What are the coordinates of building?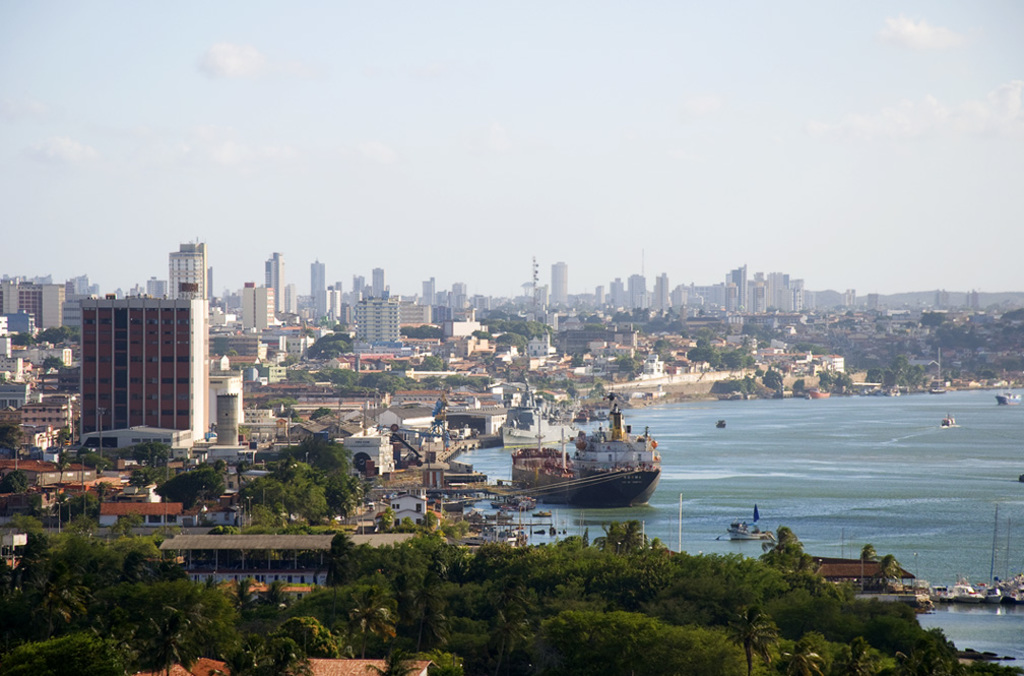
box=[552, 261, 565, 311].
